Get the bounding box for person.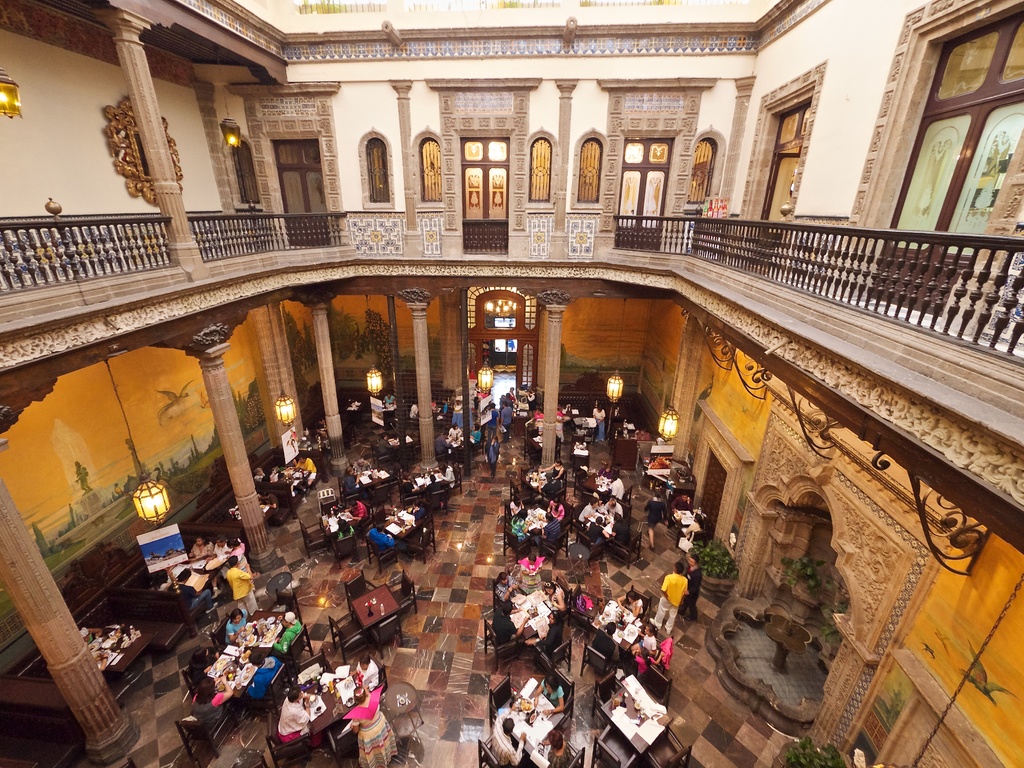
Rect(529, 668, 563, 712).
